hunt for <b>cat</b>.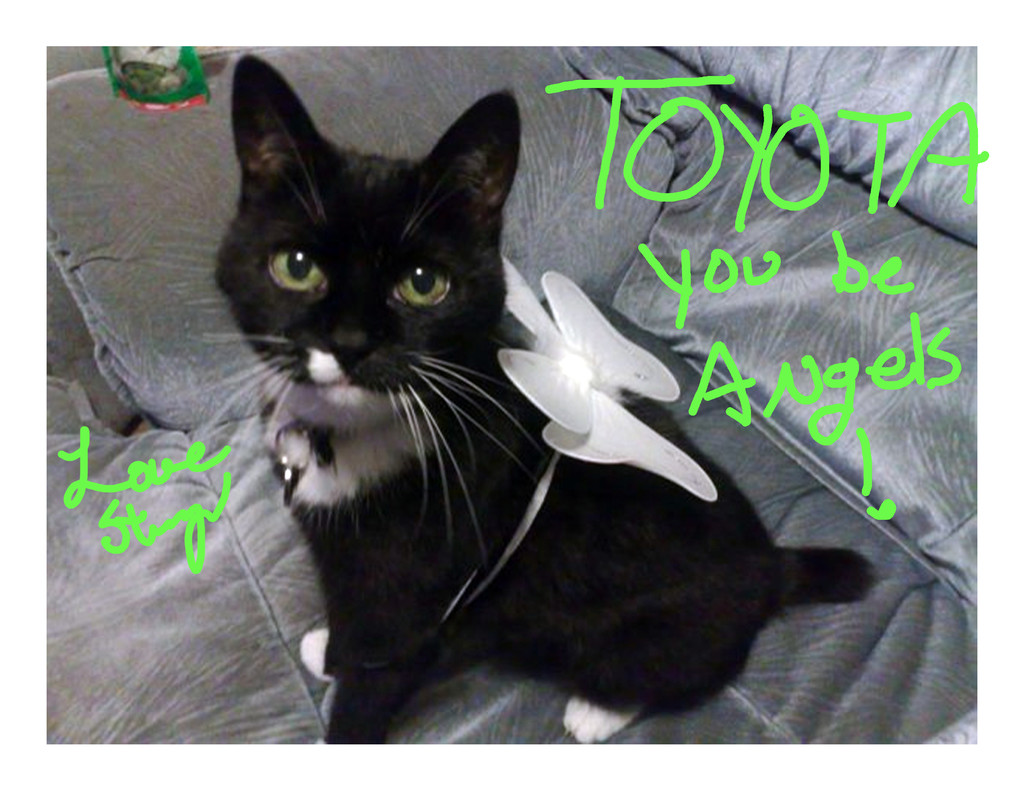
Hunted down at [left=206, top=55, right=877, bottom=749].
